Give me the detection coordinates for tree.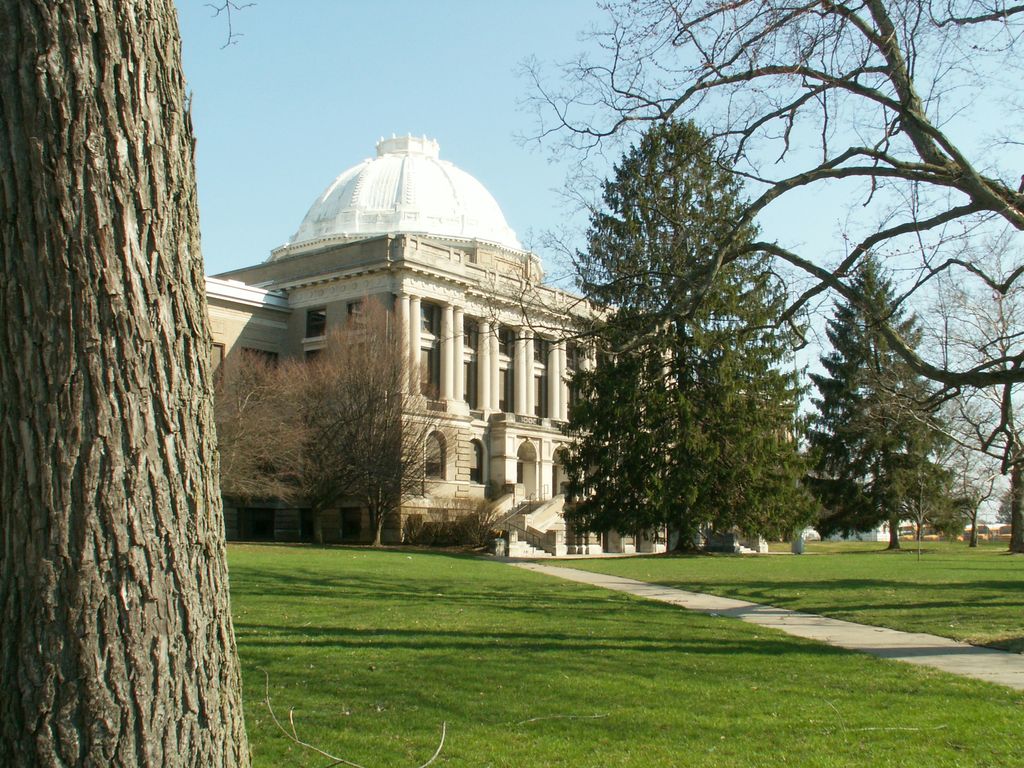
(215, 298, 465, 550).
